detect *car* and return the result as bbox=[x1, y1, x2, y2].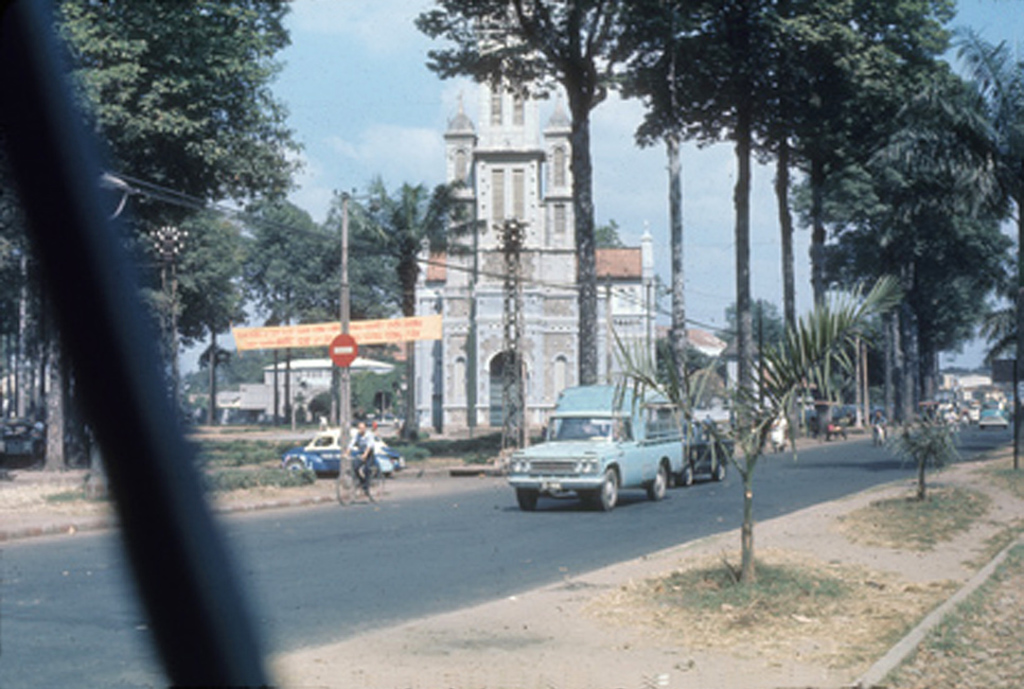
bbox=[976, 408, 1010, 430].
